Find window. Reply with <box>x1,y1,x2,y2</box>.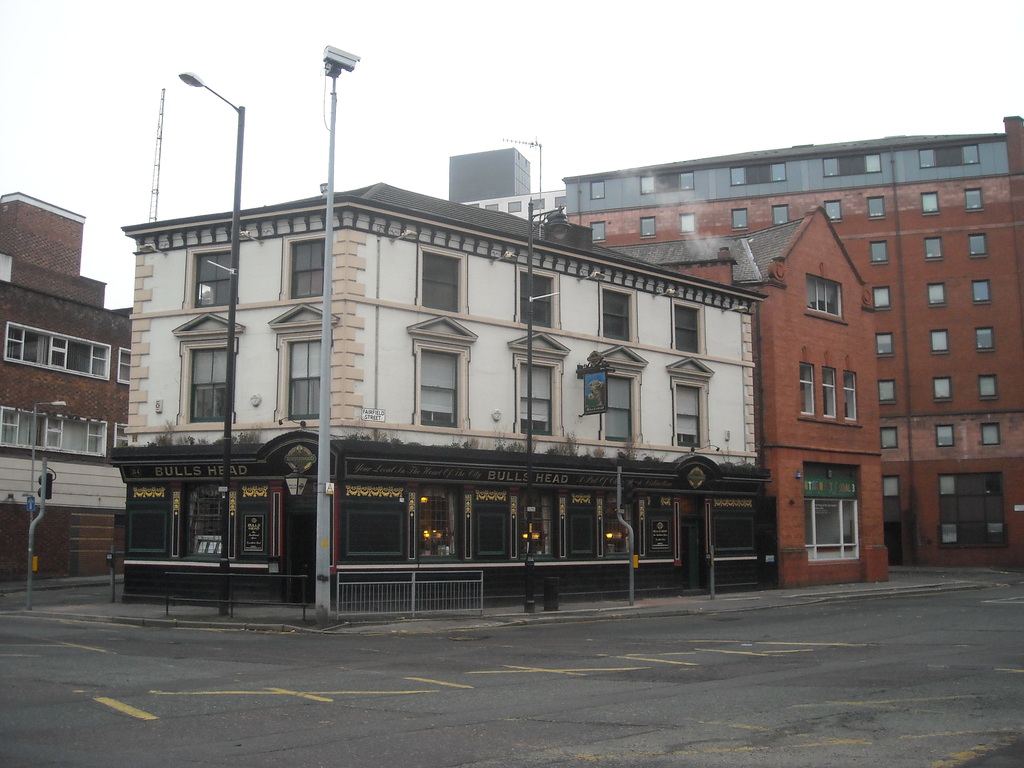
<box>979,372,1000,399</box>.
